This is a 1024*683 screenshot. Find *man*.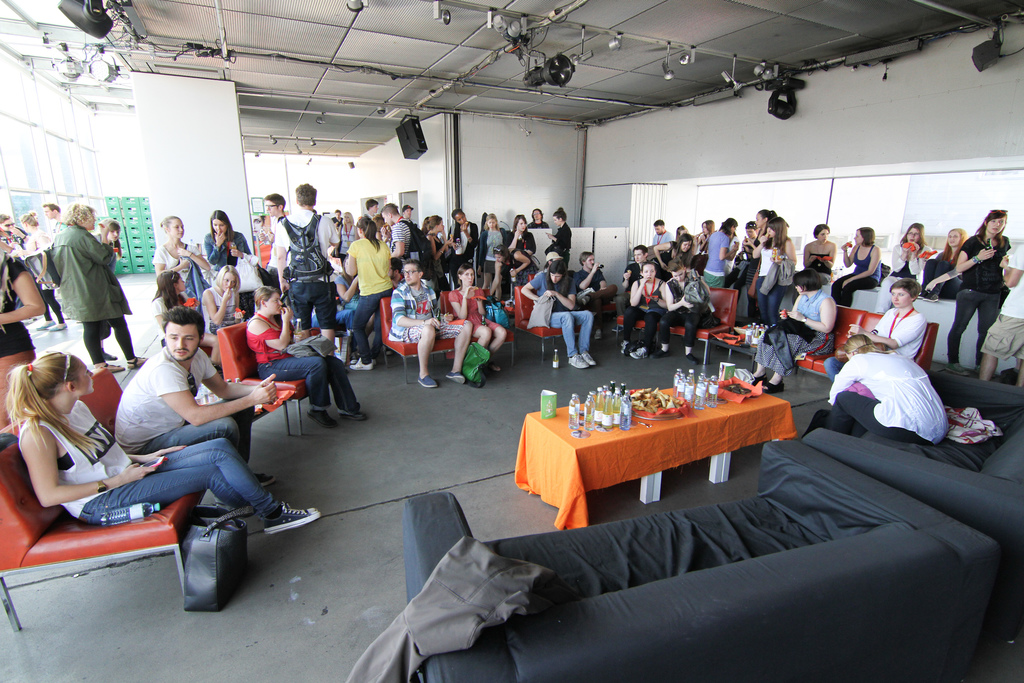
Bounding box: <bbox>380, 203, 411, 270</bbox>.
